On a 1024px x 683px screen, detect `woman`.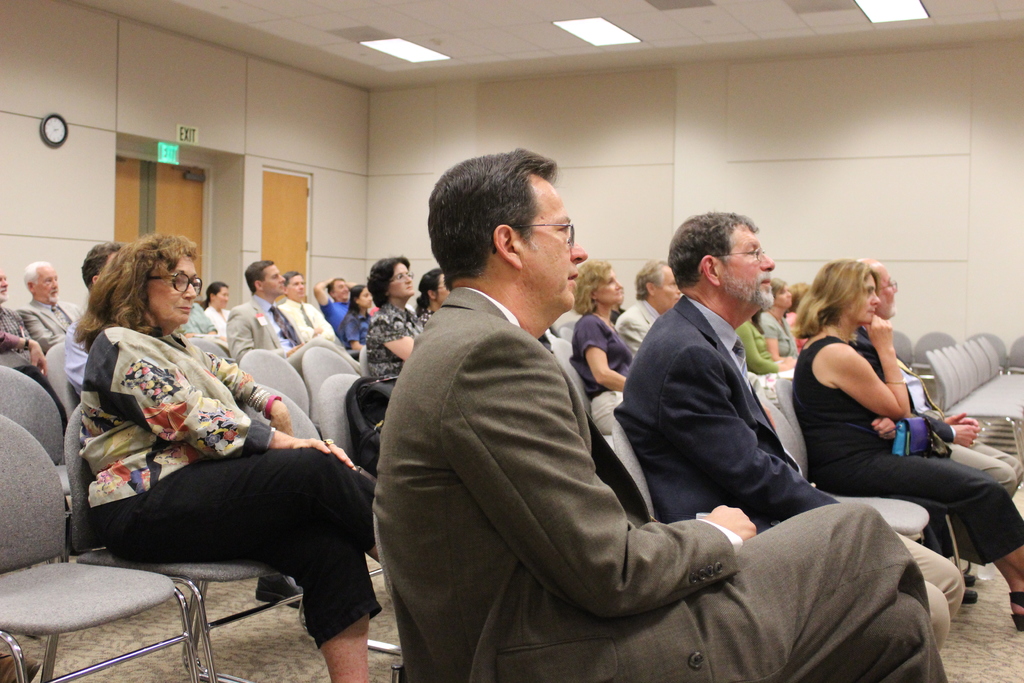
box(71, 233, 380, 682).
